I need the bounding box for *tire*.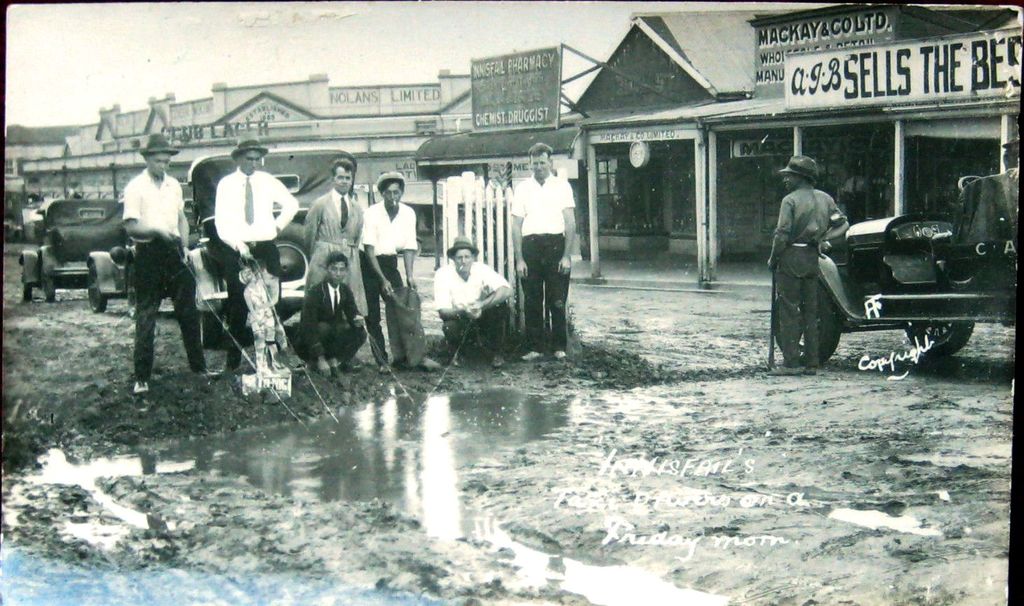
Here it is: 903/325/977/360.
